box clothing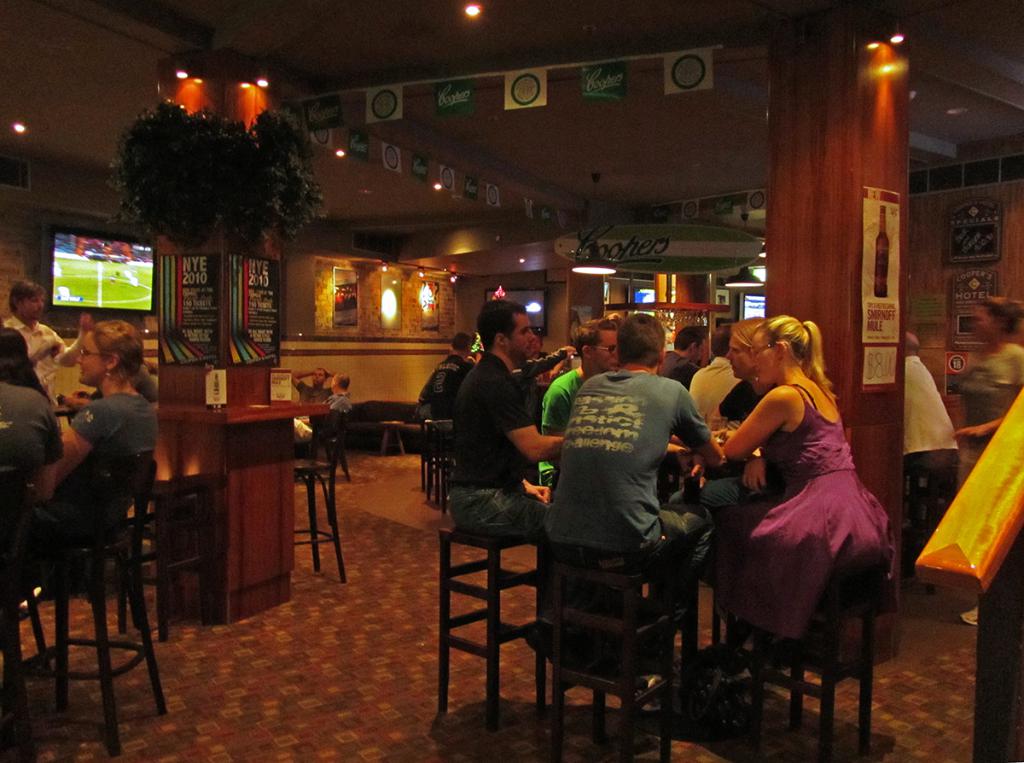
box=[0, 367, 59, 482]
